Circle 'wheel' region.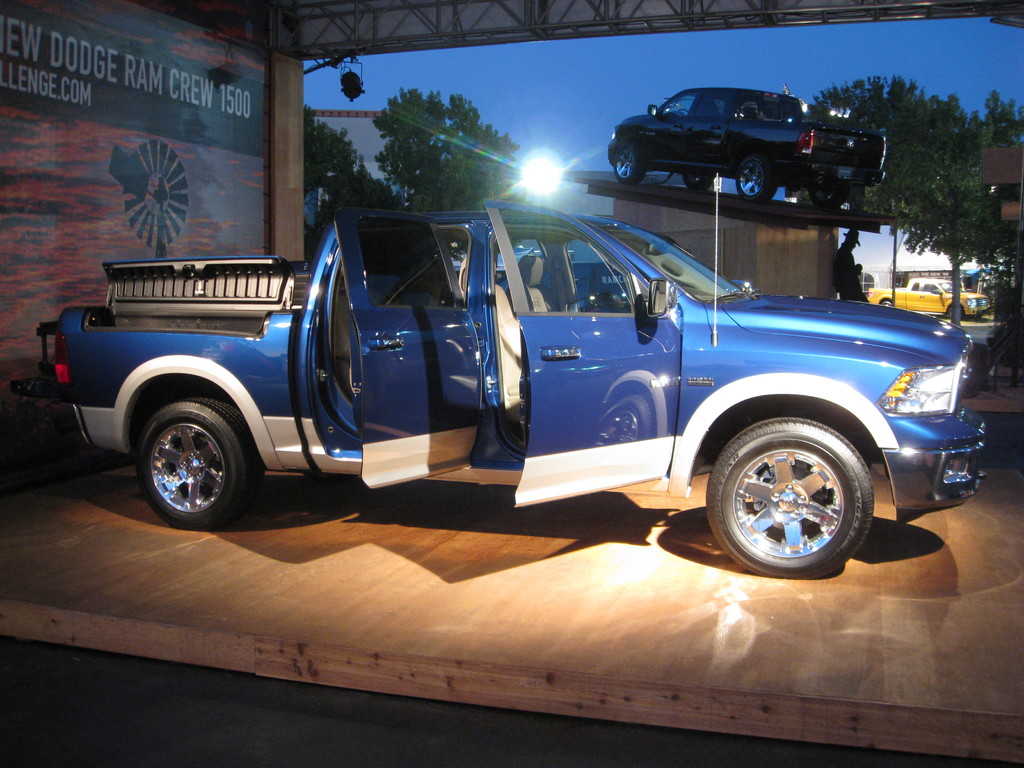
Region: [143, 406, 260, 523].
